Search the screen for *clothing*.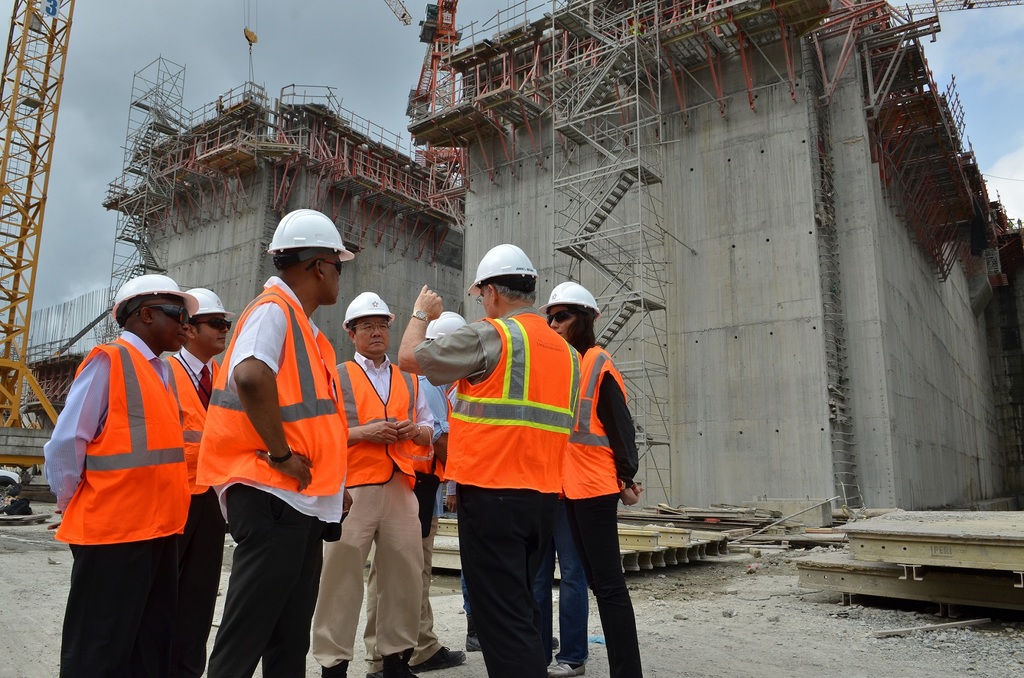
Found at crop(41, 326, 197, 677).
